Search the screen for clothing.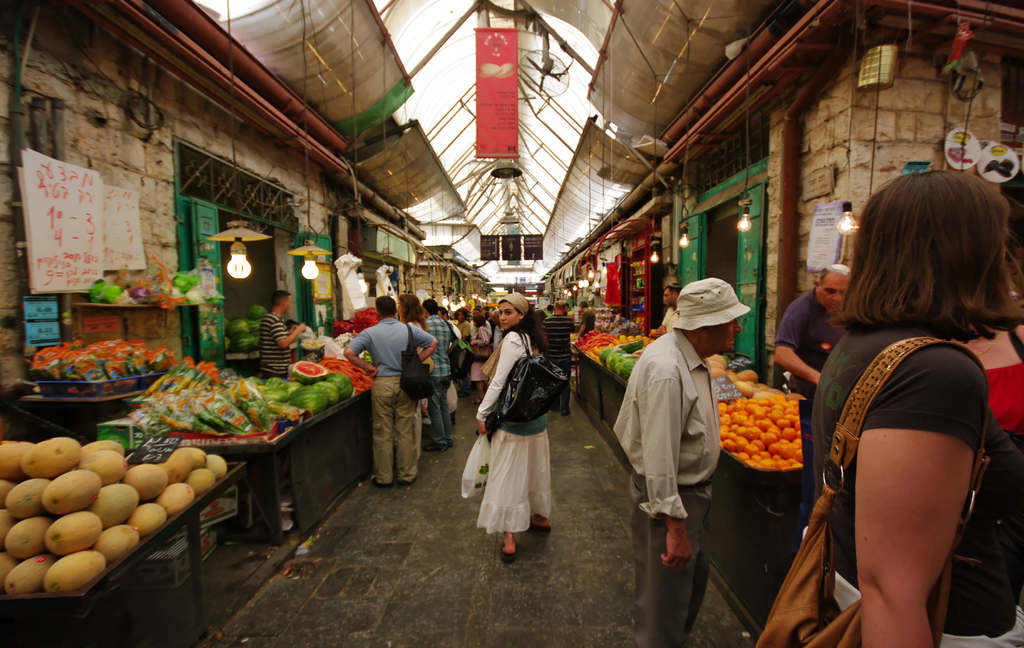
Found at 476 319 557 546.
